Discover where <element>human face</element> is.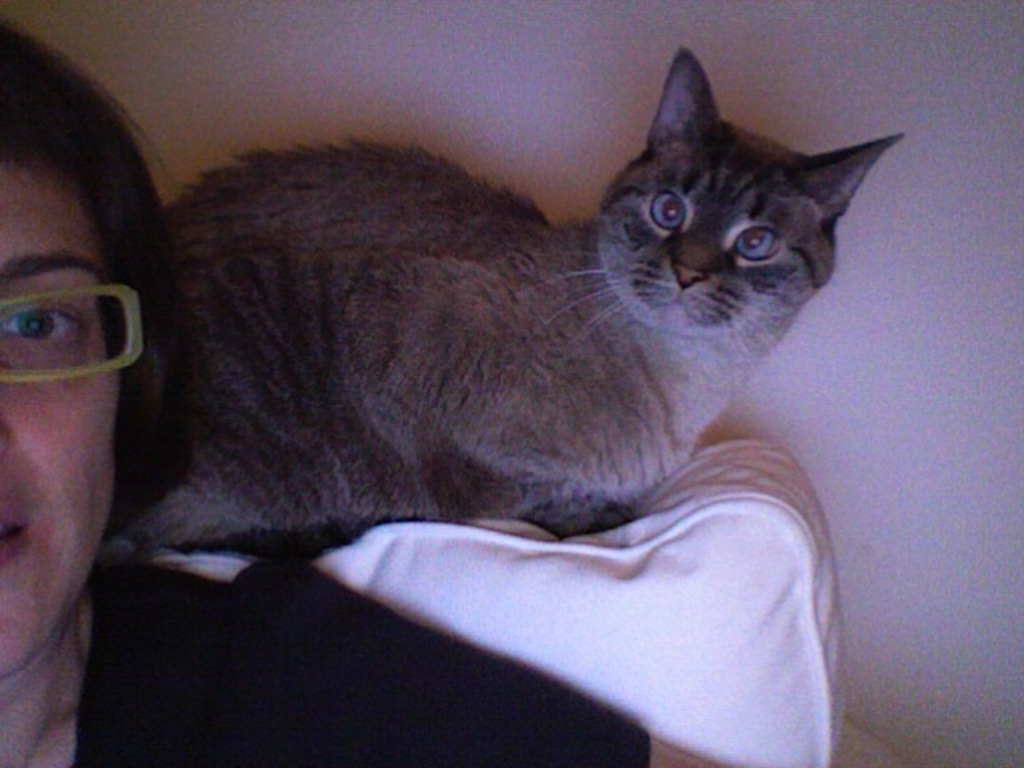
Discovered at (left=2, top=157, right=126, bottom=682).
